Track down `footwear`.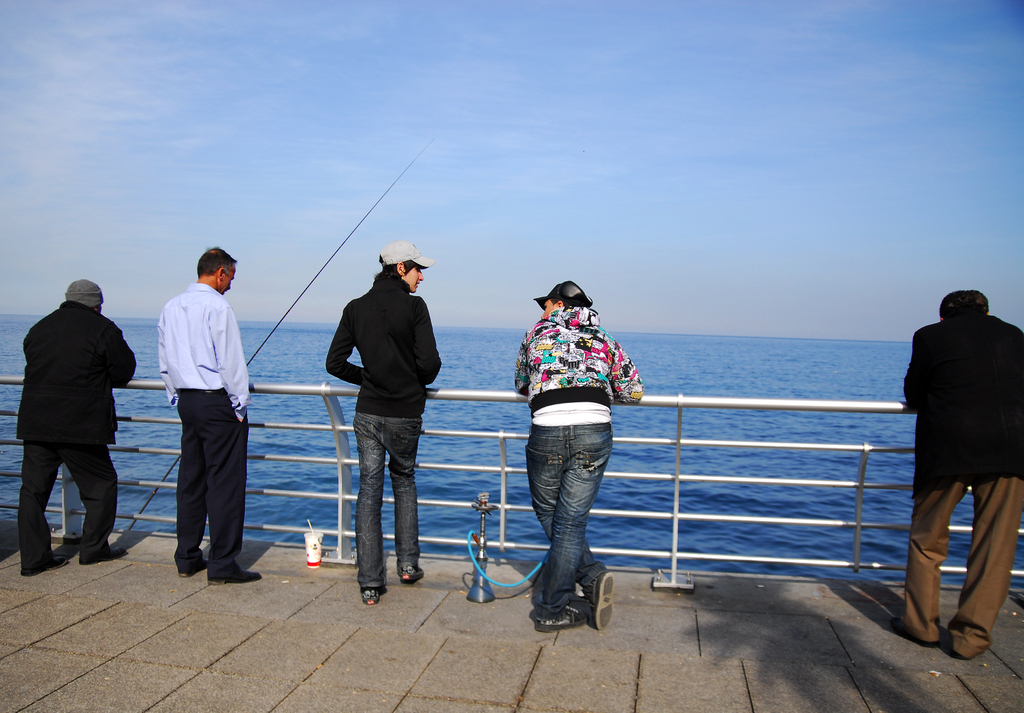
Tracked to BBox(957, 643, 983, 661).
